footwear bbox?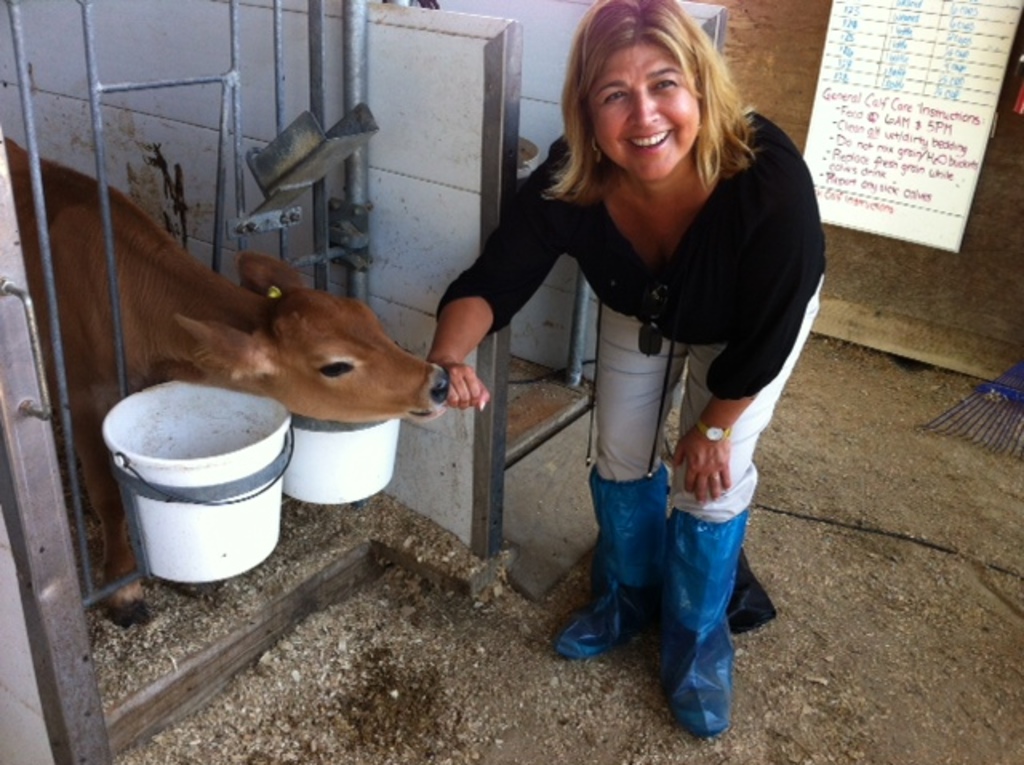
542, 467, 667, 664
